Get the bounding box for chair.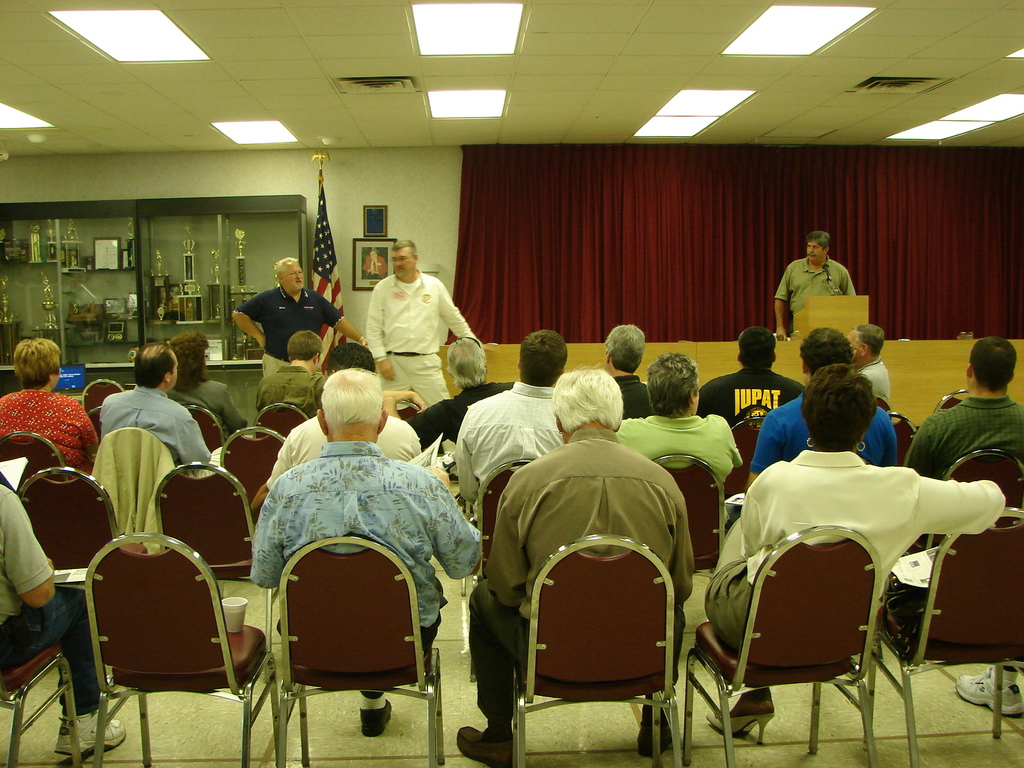
detection(0, 634, 81, 767).
